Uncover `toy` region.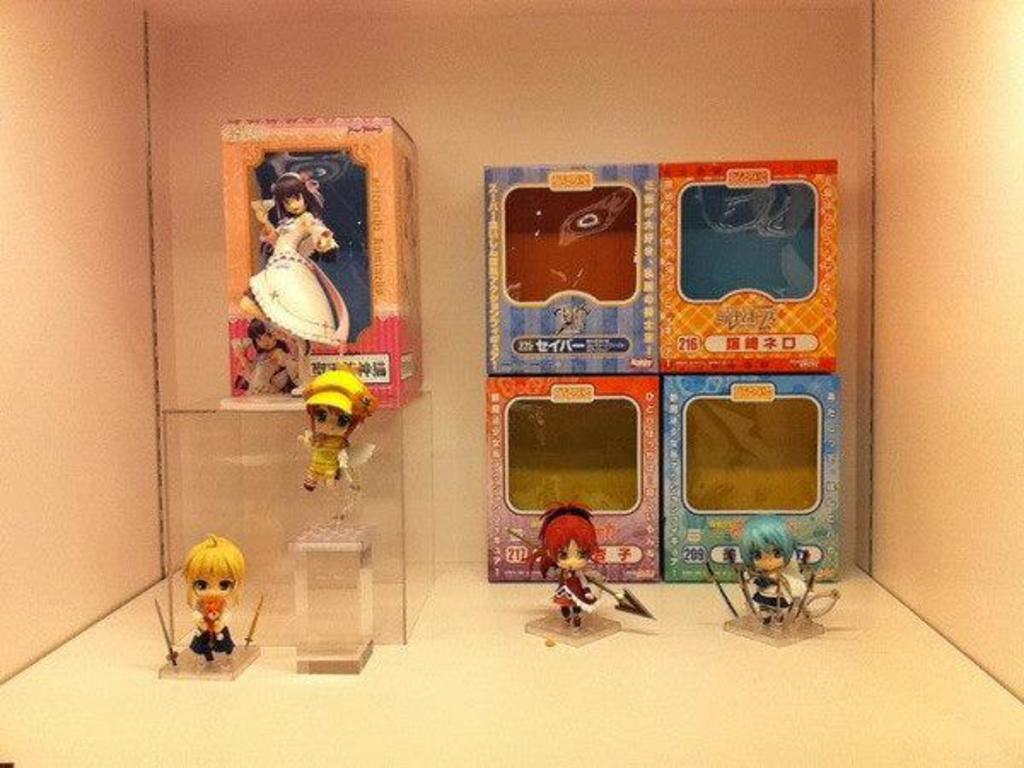
Uncovered: x1=505, y1=492, x2=667, y2=647.
